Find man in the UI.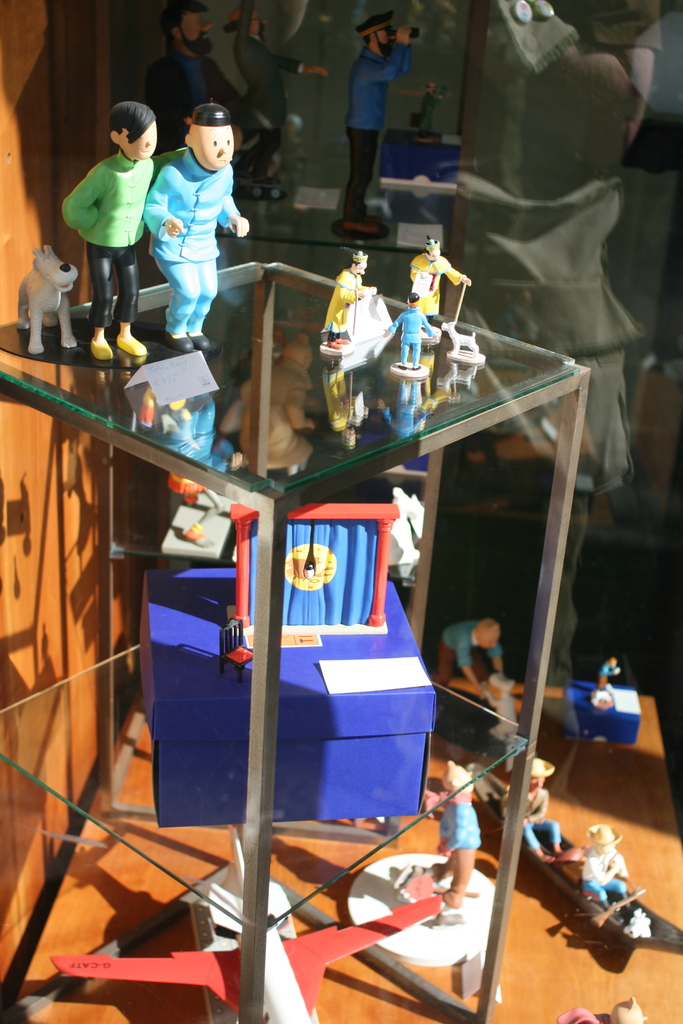
UI element at <box>149,3,249,162</box>.
